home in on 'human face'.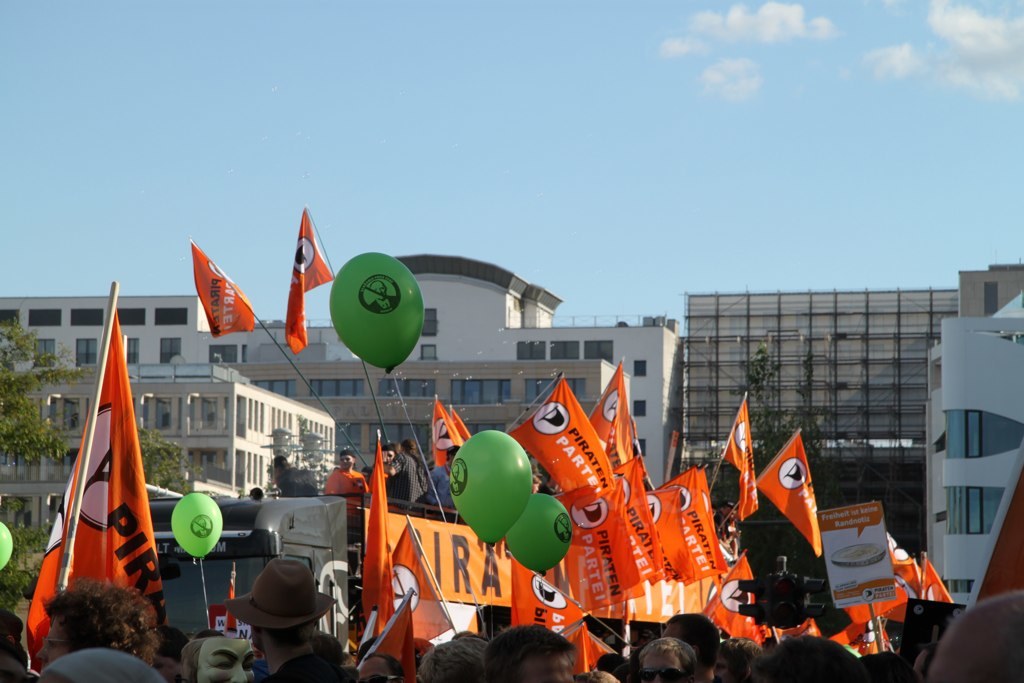
Homed in at 370/283/387/300.
